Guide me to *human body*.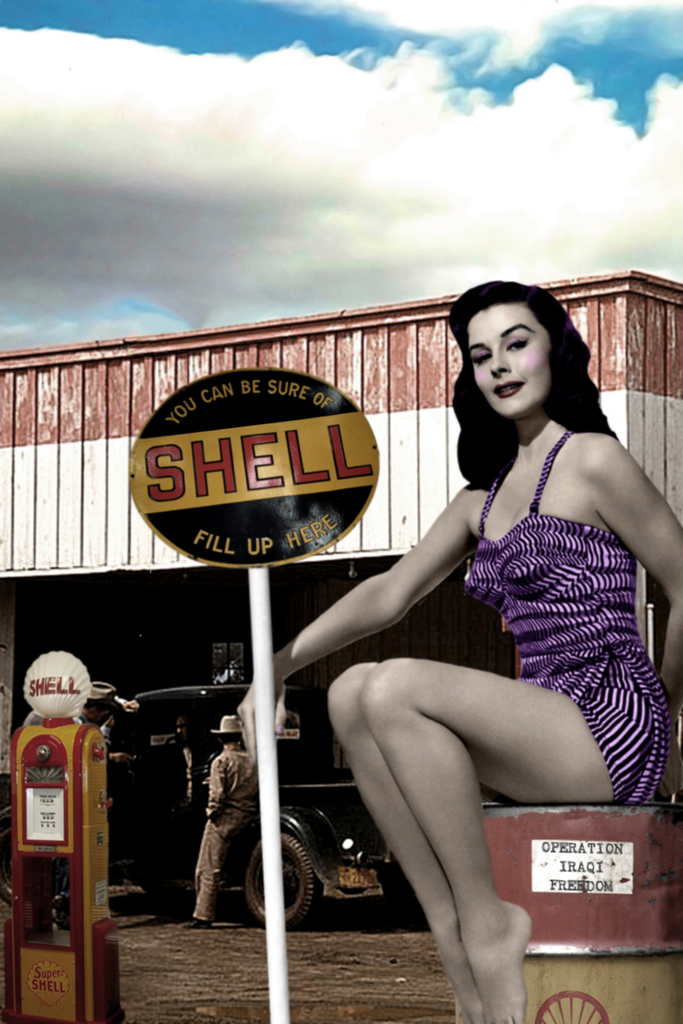
Guidance: BBox(182, 743, 261, 927).
